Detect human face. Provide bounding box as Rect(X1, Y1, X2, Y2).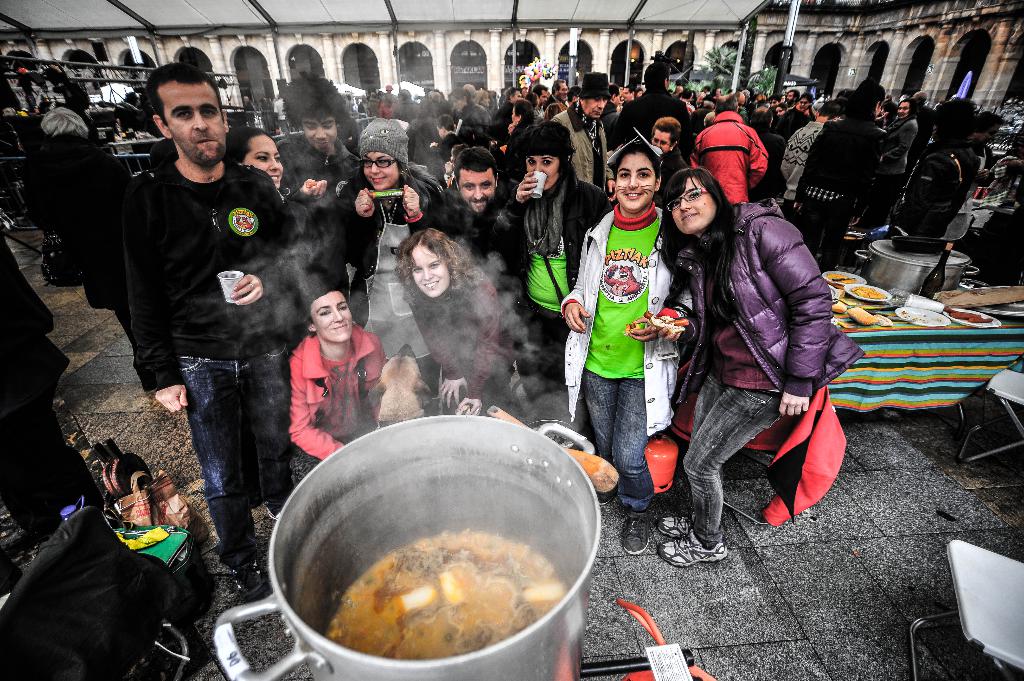
Rect(245, 135, 283, 190).
